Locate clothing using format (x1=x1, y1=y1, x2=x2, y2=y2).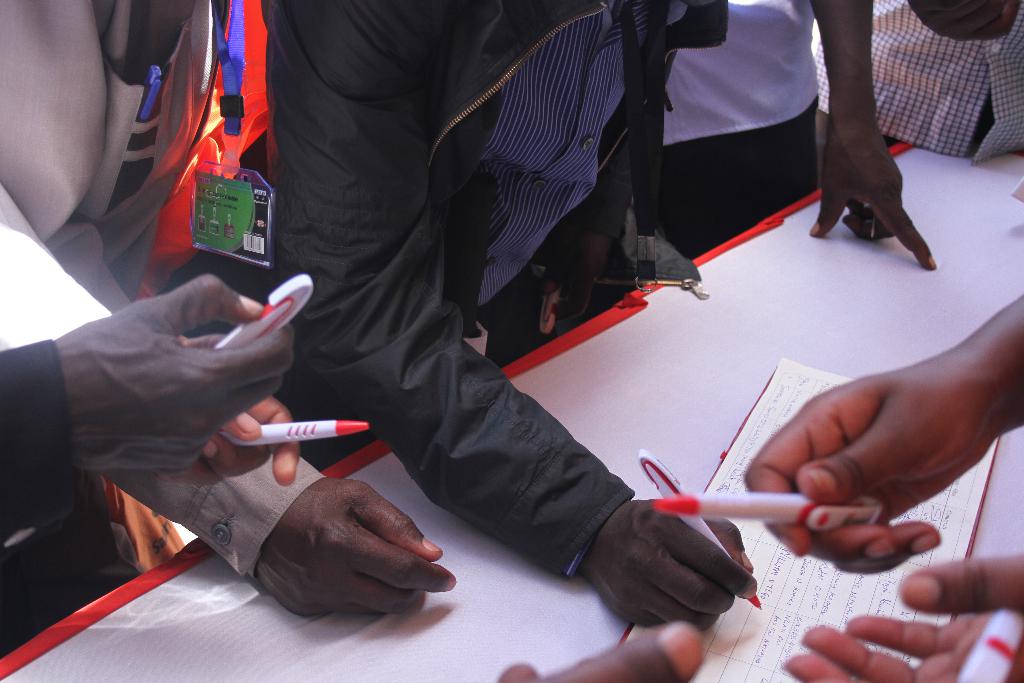
(x1=262, y1=0, x2=736, y2=584).
